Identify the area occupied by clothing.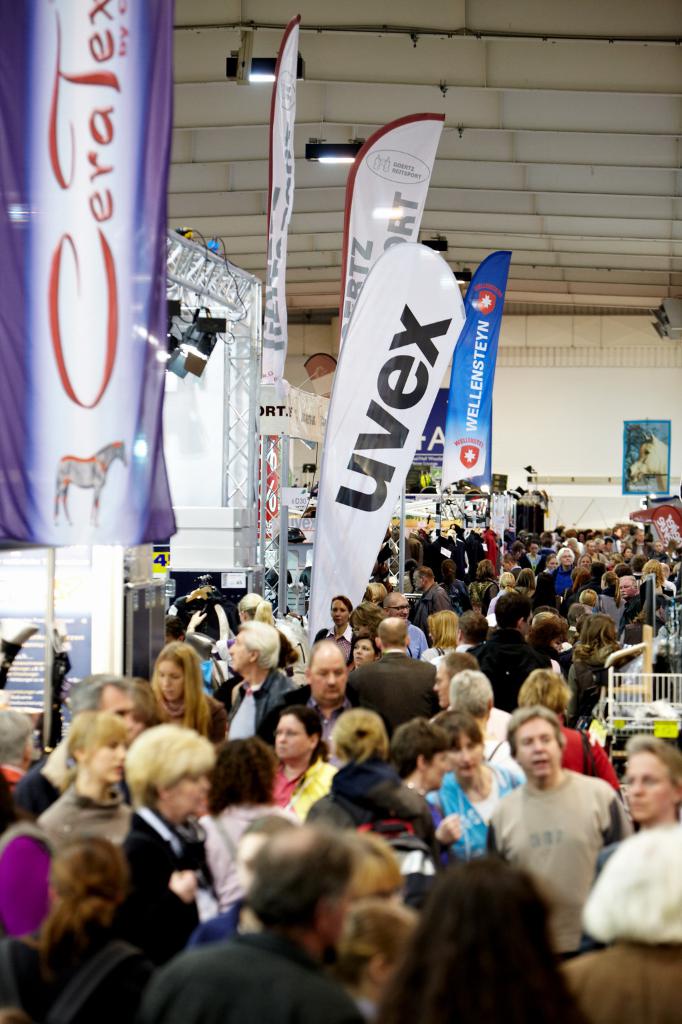
Area: box(260, 680, 353, 745).
